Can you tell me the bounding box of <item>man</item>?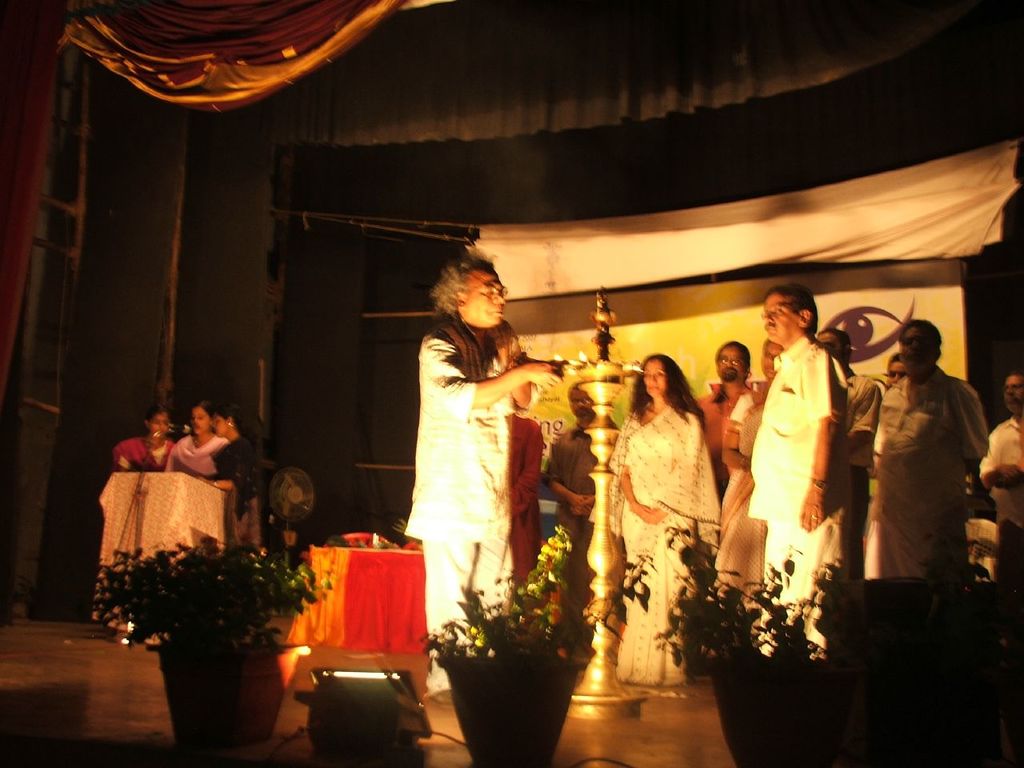
859, 321, 997, 638.
